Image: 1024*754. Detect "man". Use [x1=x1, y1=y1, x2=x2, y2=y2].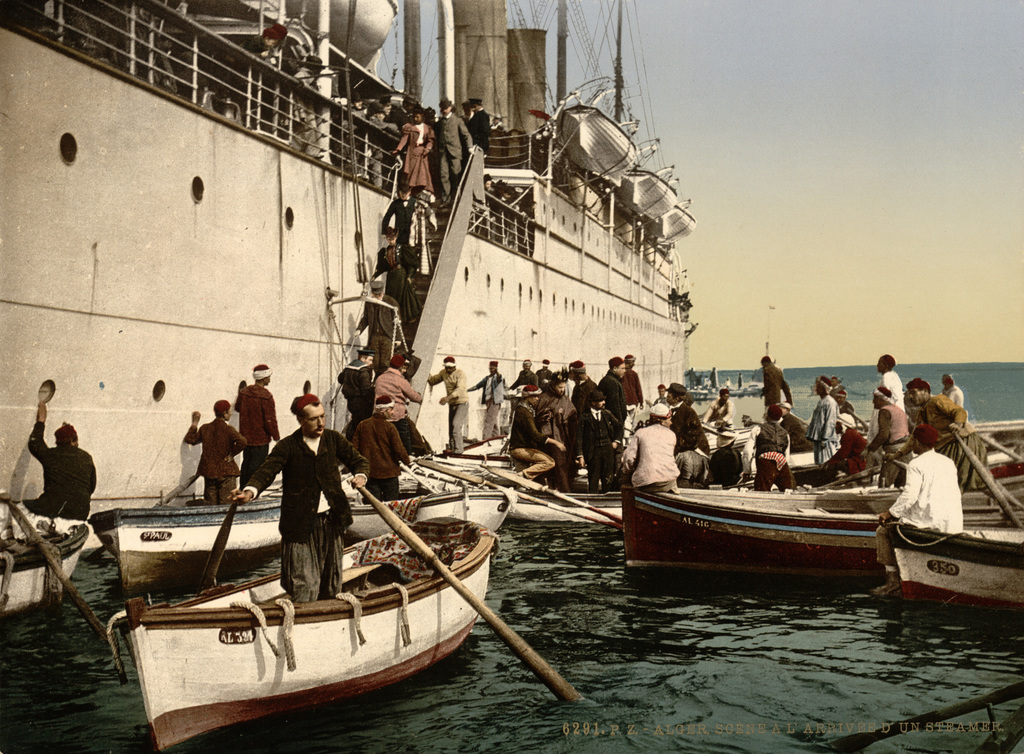
[x1=186, y1=400, x2=248, y2=503].
